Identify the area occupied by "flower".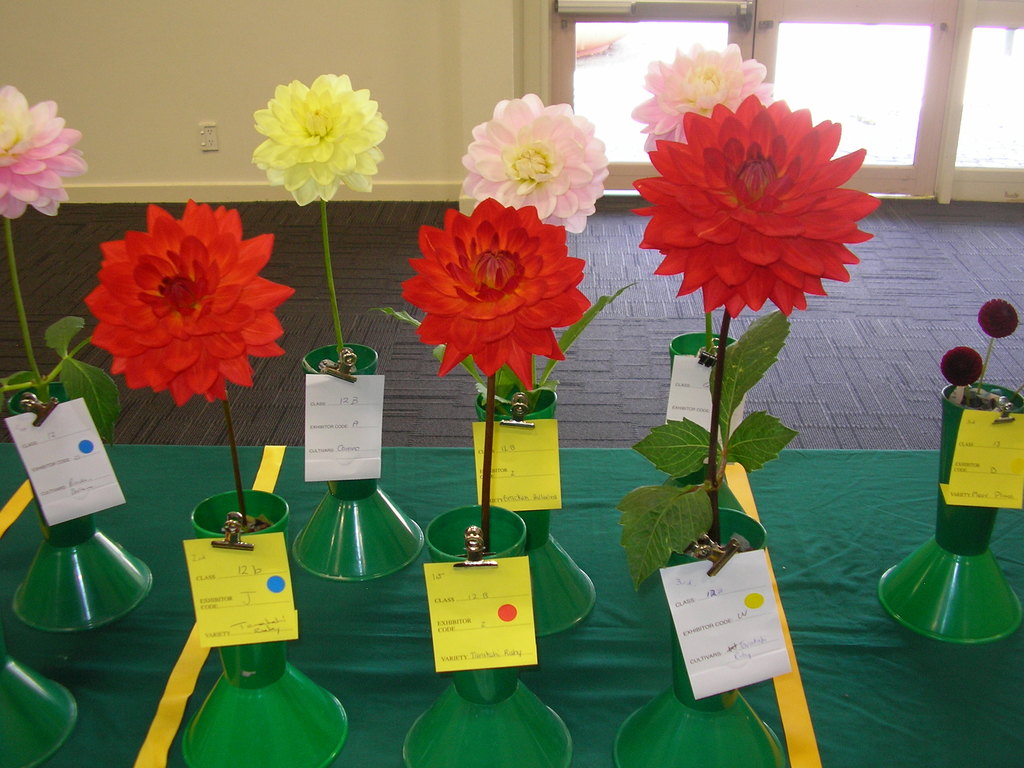
Area: [x1=402, y1=190, x2=596, y2=388].
